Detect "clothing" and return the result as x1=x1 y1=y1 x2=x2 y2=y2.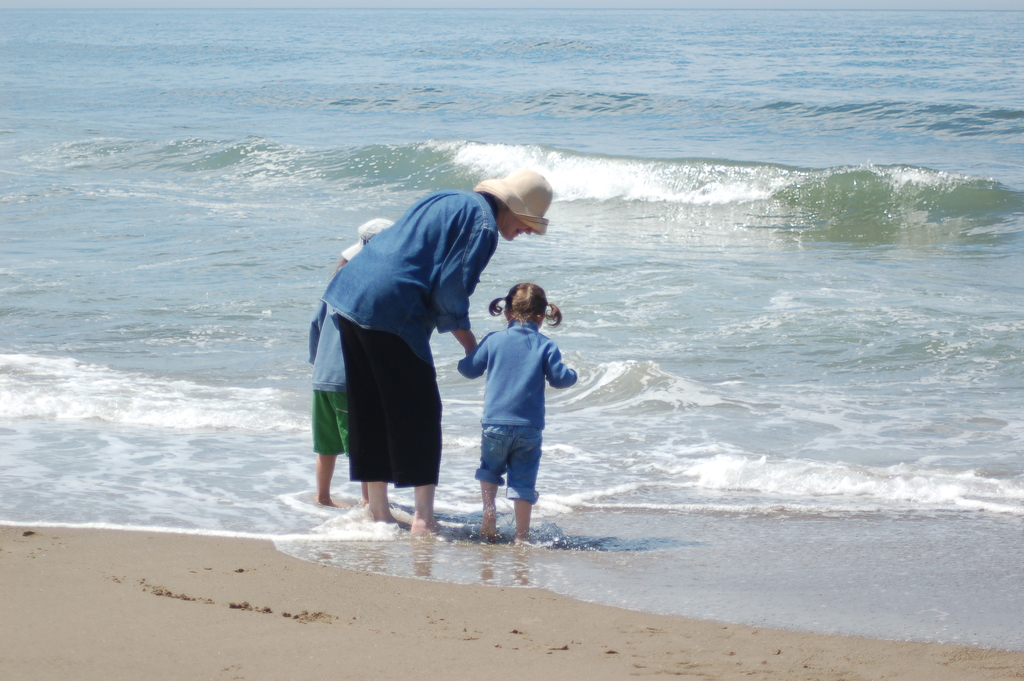
x1=308 y1=304 x2=349 y2=459.
